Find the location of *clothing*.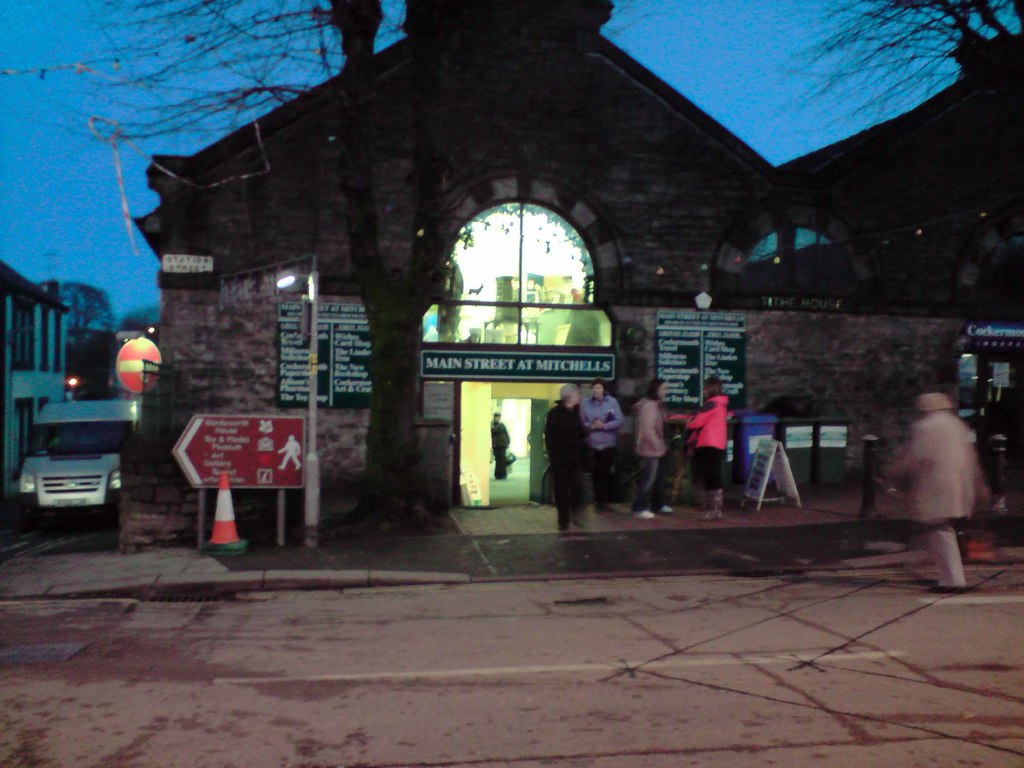
Location: [left=630, top=401, right=677, bottom=494].
